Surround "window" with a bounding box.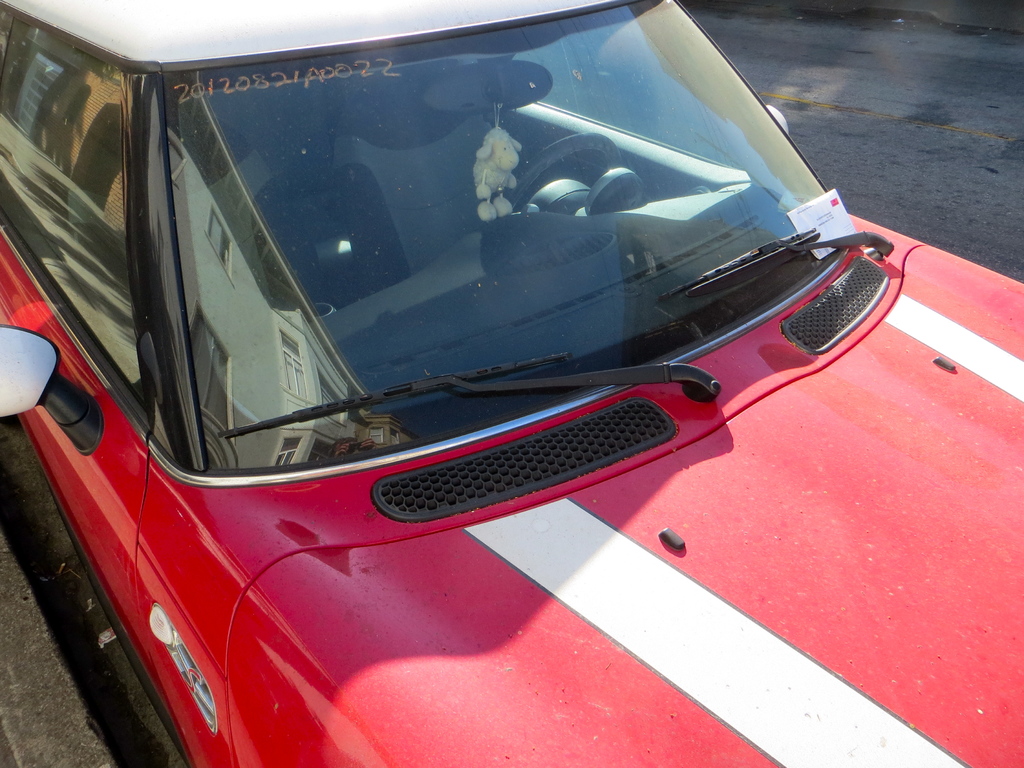
<region>8, 47, 128, 378</region>.
